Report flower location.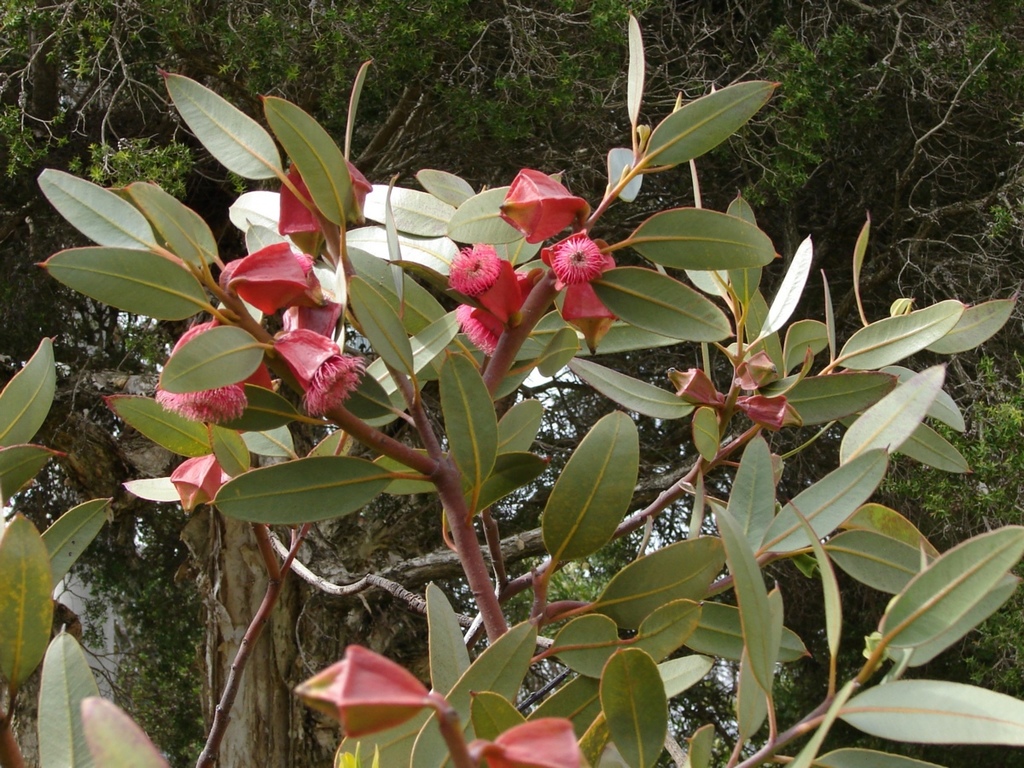
Report: bbox=[730, 333, 784, 382].
